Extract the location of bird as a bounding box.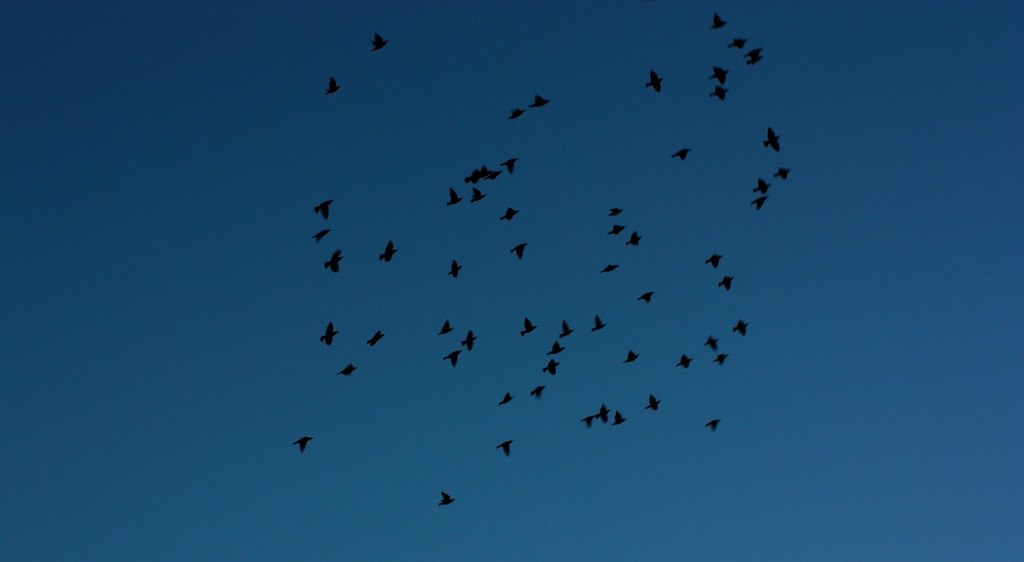
(751, 175, 774, 188).
